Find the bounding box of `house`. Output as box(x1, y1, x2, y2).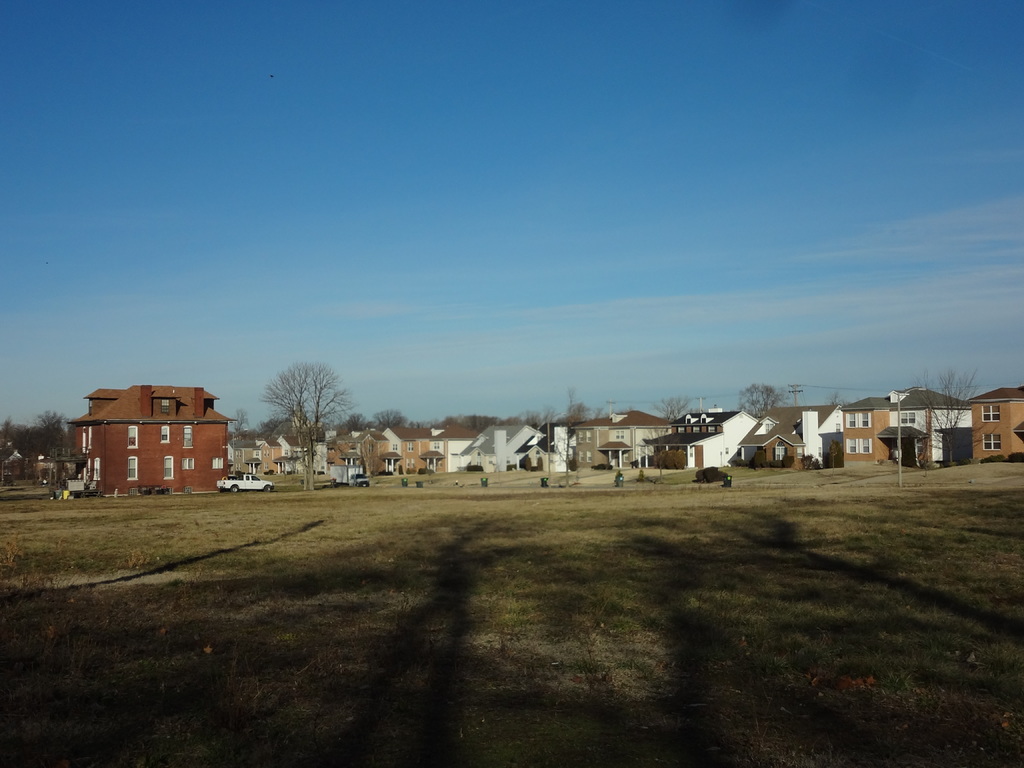
box(683, 412, 753, 460).
